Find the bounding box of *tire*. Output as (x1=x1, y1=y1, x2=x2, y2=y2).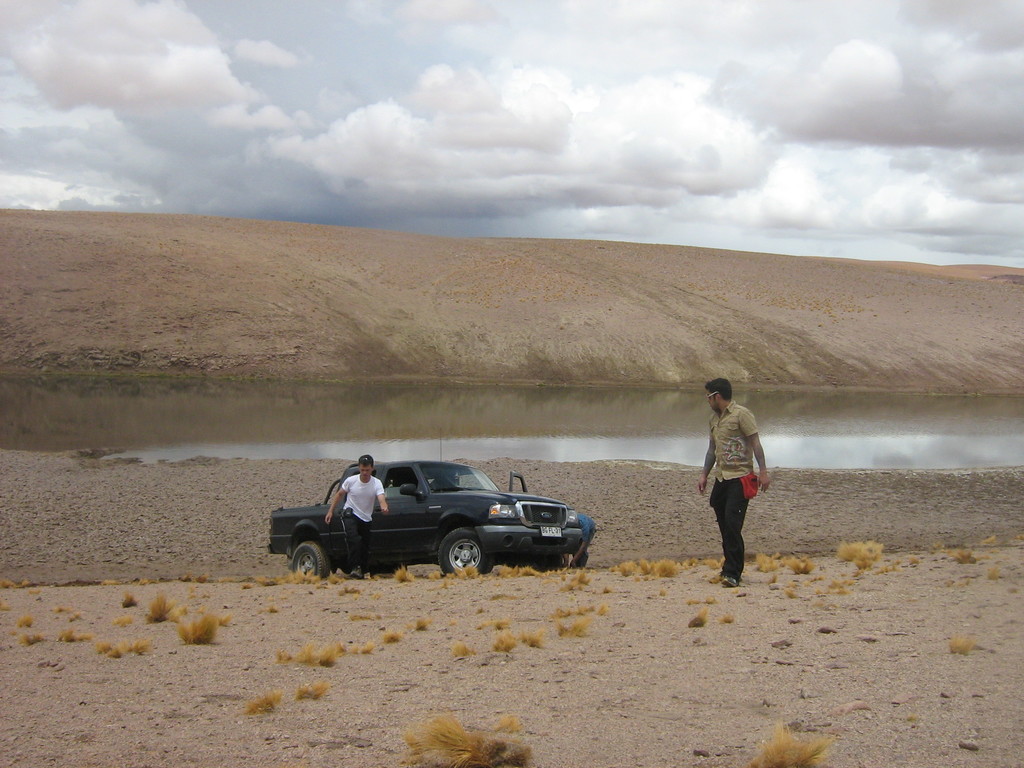
(x1=440, y1=529, x2=491, y2=575).
